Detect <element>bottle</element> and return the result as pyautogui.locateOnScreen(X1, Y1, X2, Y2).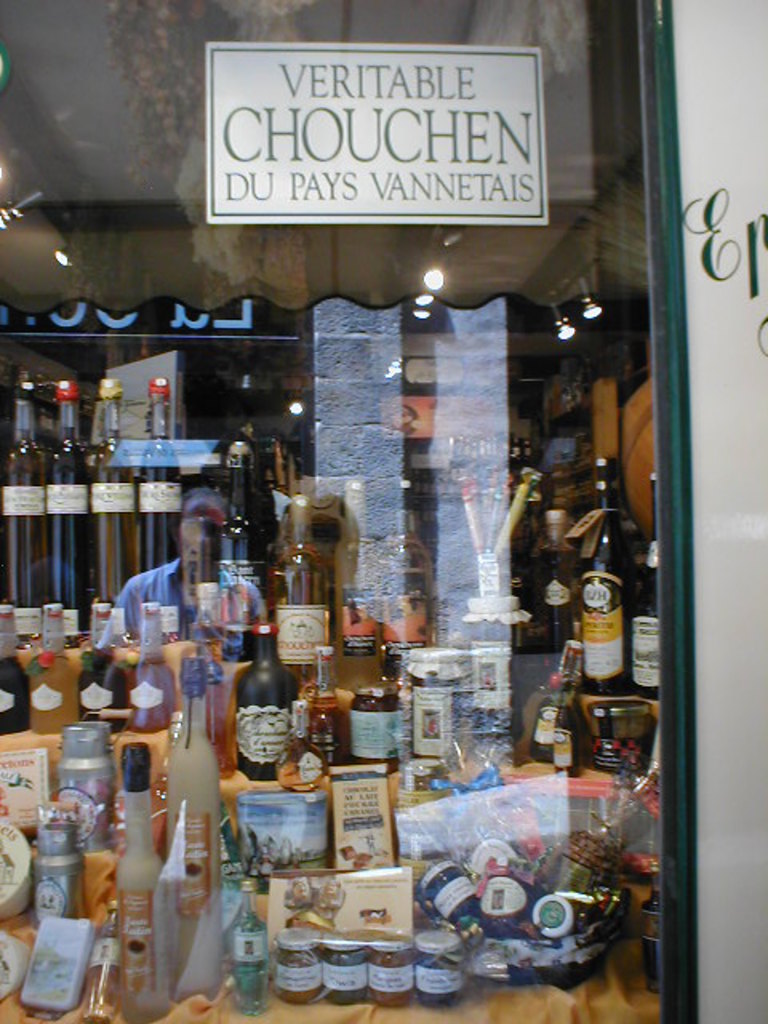
pyautogui.locateOnScreen(630, 477, 658, 696).
